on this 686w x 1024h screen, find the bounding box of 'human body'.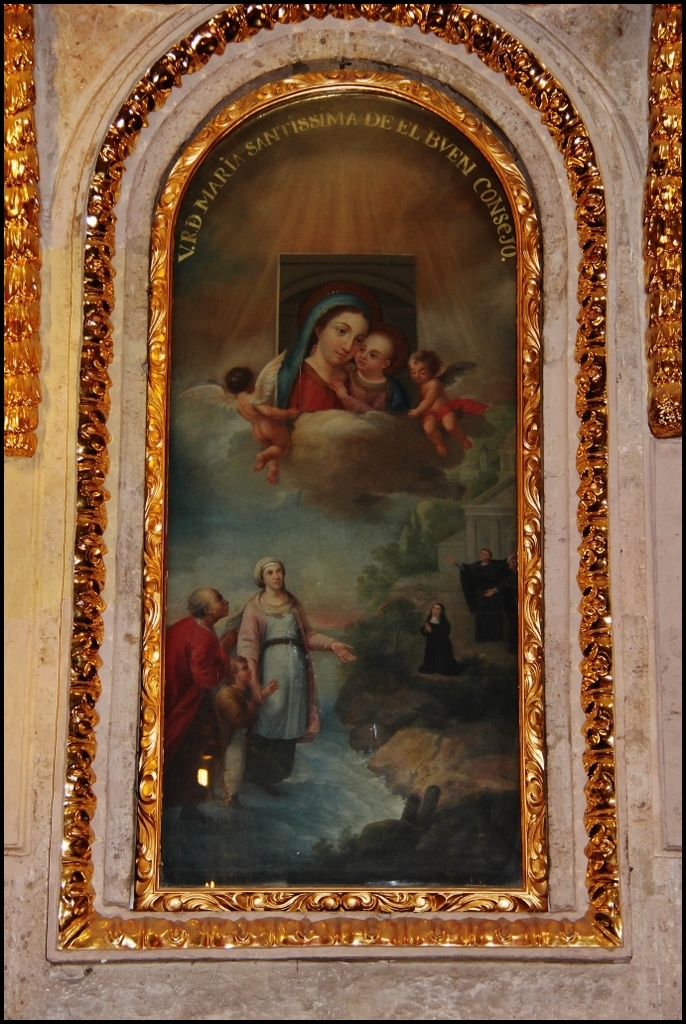
Bounding box: {"left": 403, "top": 349, "right": 490, "bottom": 455}.
